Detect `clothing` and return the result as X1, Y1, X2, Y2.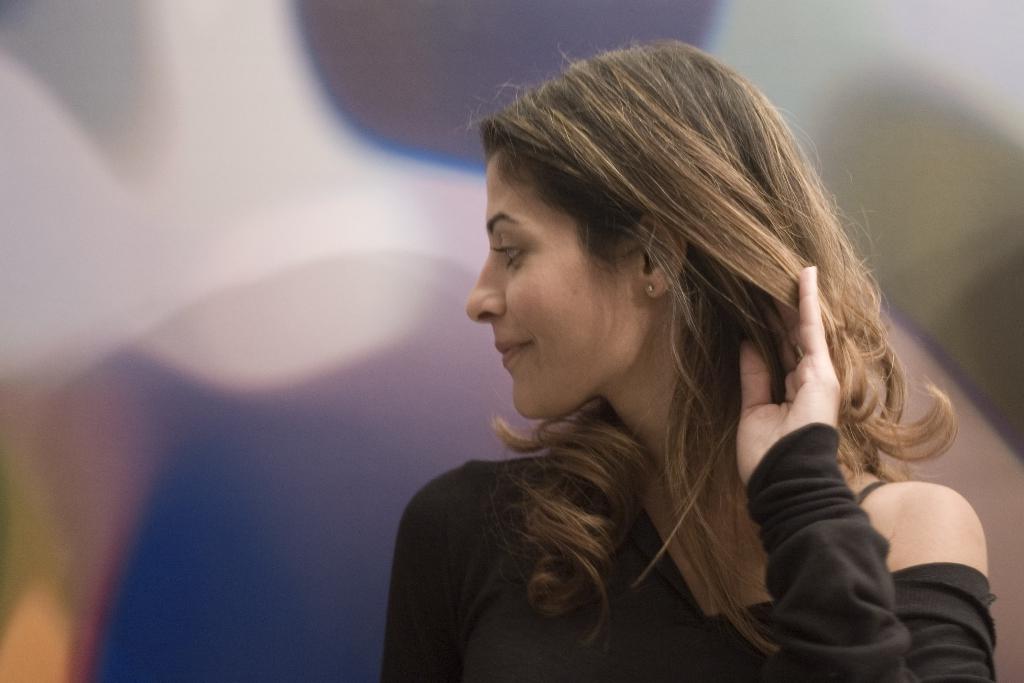
383, 428, 1000, 680.
